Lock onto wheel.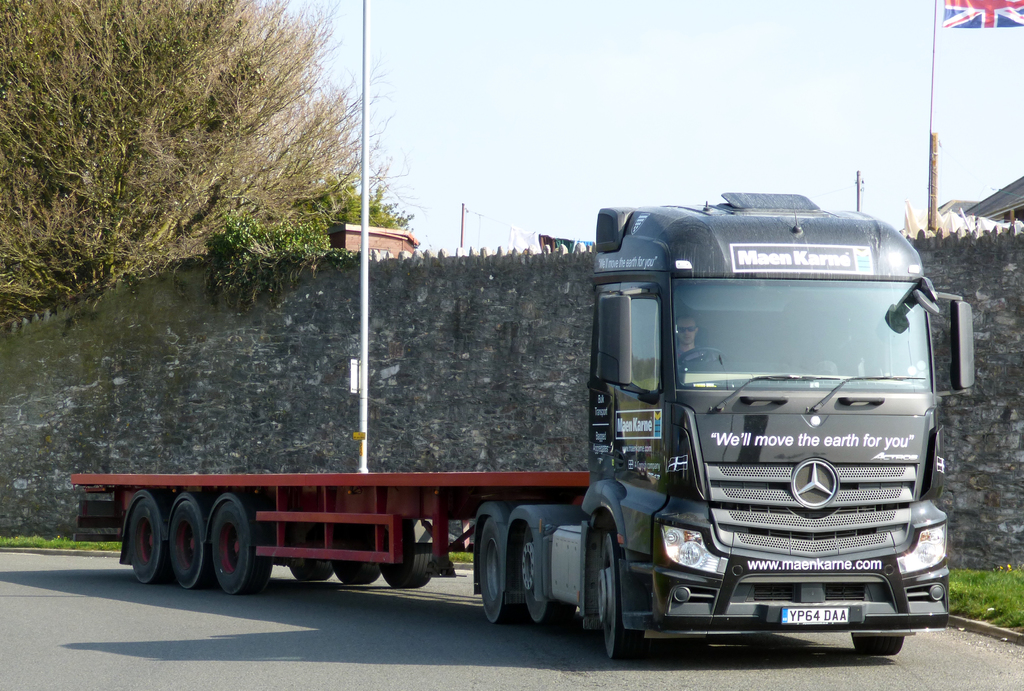
Locked: (518, 536, 559, 623).
